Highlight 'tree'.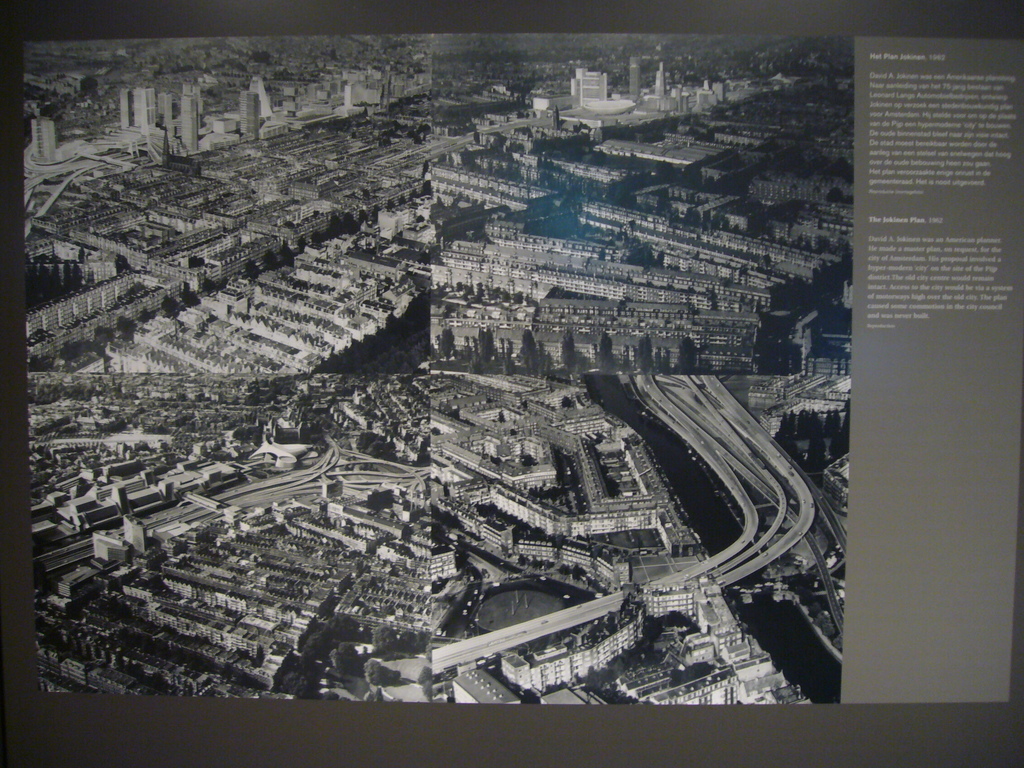
Highlighted region: box=[675, 333, 700, 377].
